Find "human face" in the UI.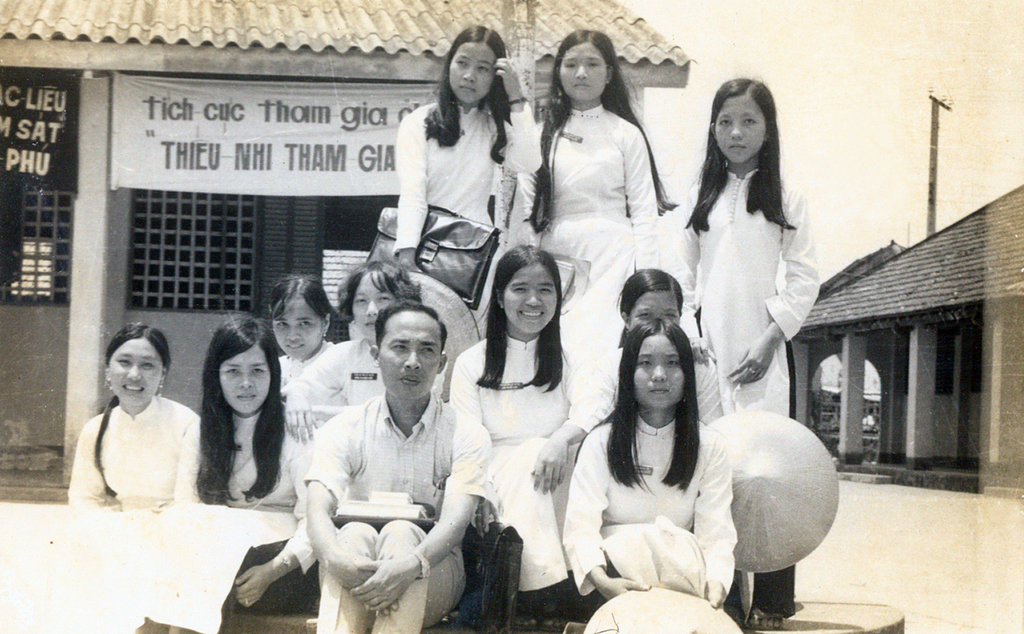
UI element at locate(503, 264, 556, 335).
